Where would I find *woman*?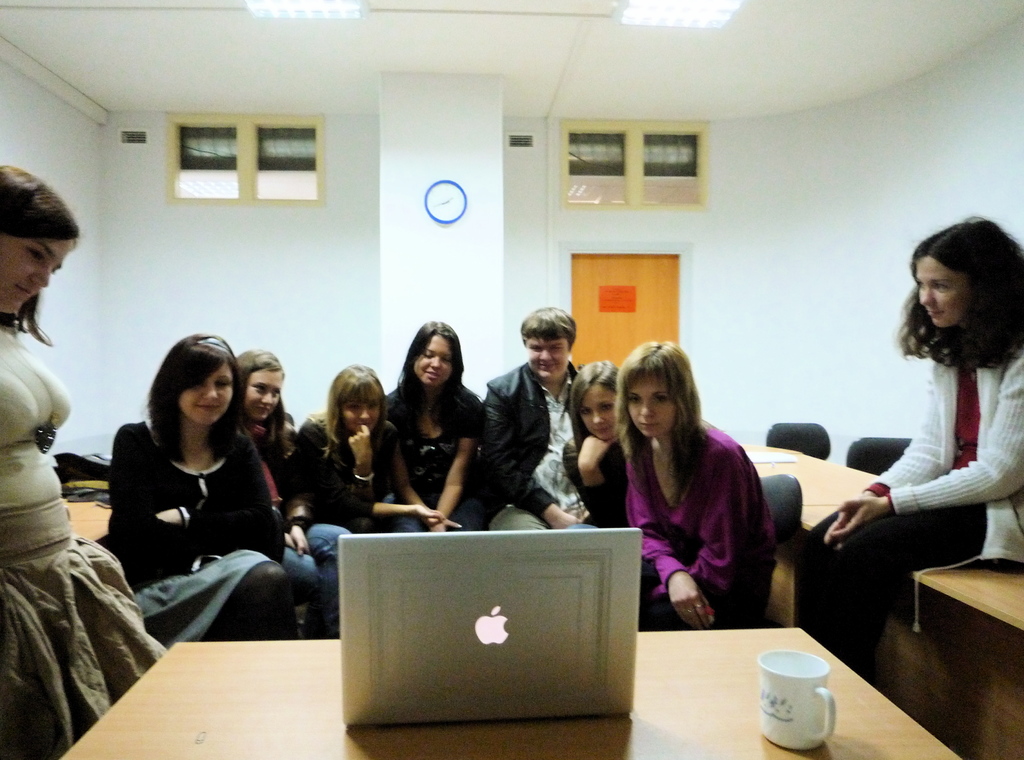
At x1=566 y1=358 x2=629 y2=531.
